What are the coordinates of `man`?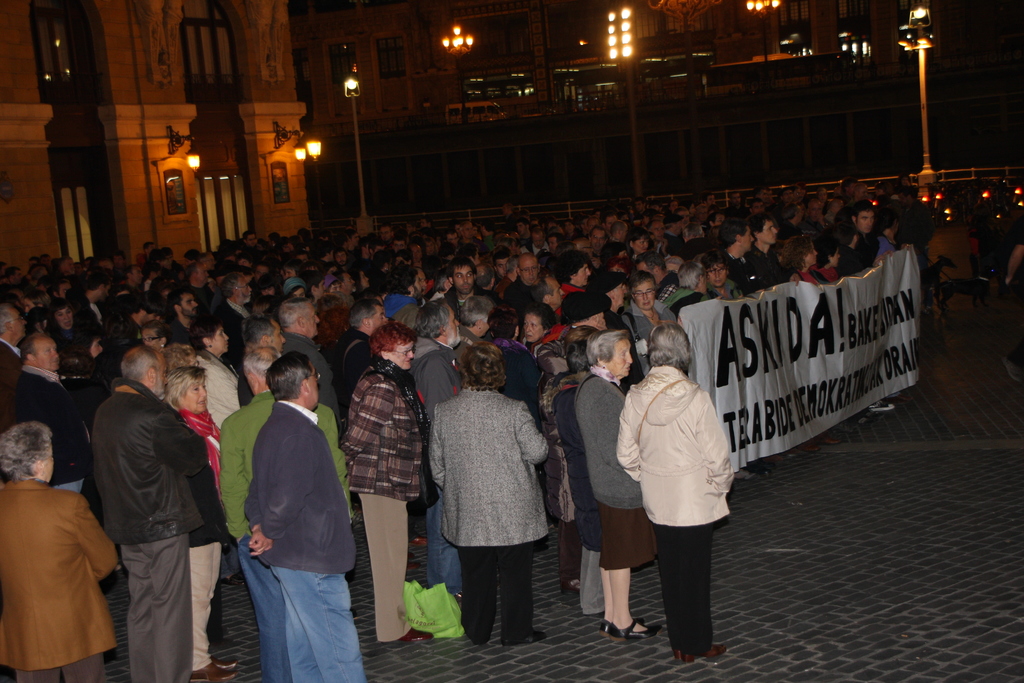
[left=612, top=226, right=628, bottom=241].
